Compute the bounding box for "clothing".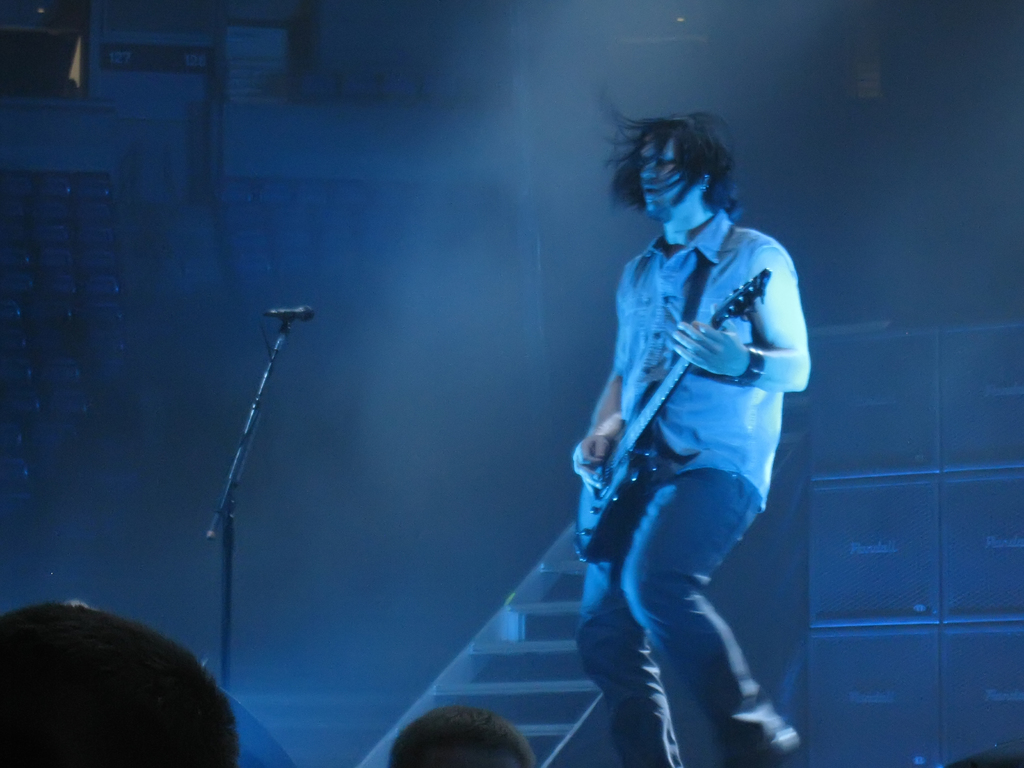
{"x1": 539, "y1": 266, "x2": 837, "y2": 700}.
